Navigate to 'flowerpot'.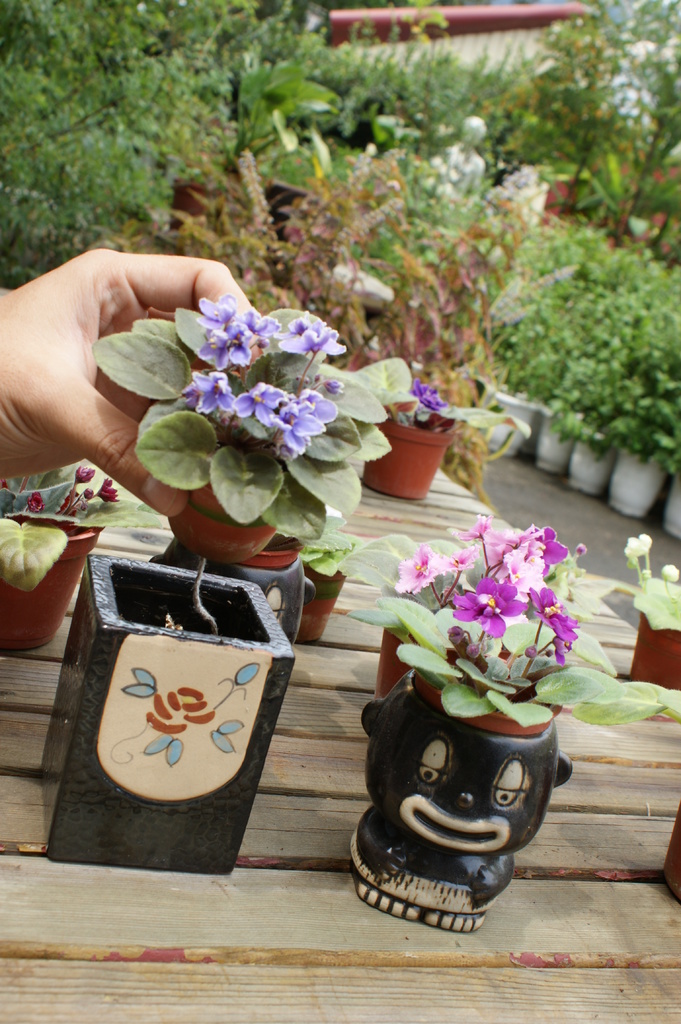
Navigation target: (39,552,294,875).
